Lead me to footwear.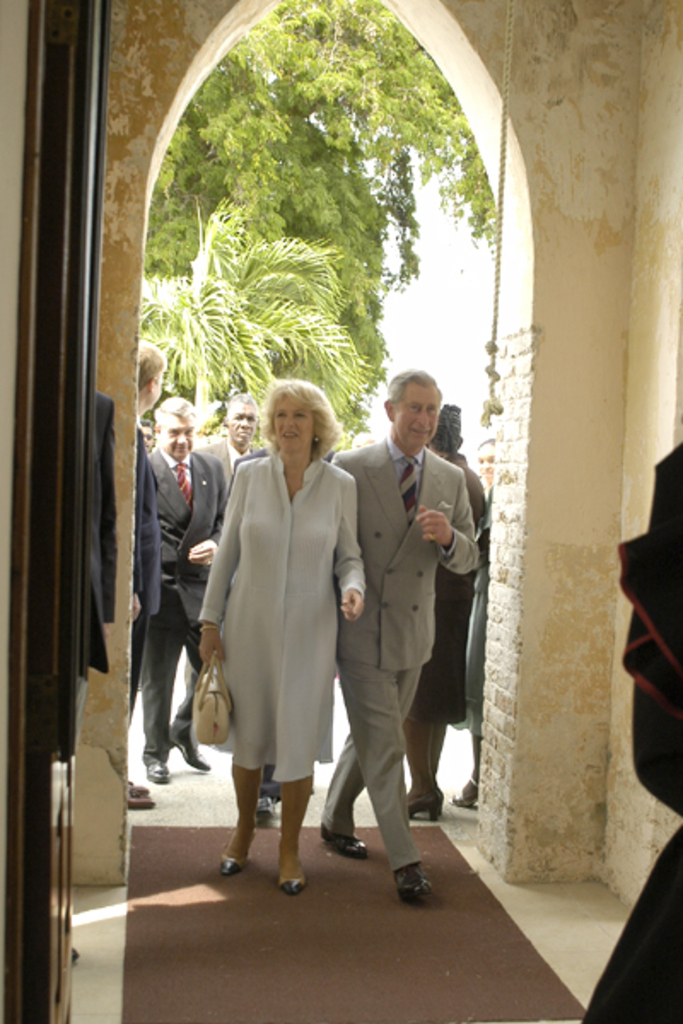
Lead to rect(324, 824, 369, 857).
